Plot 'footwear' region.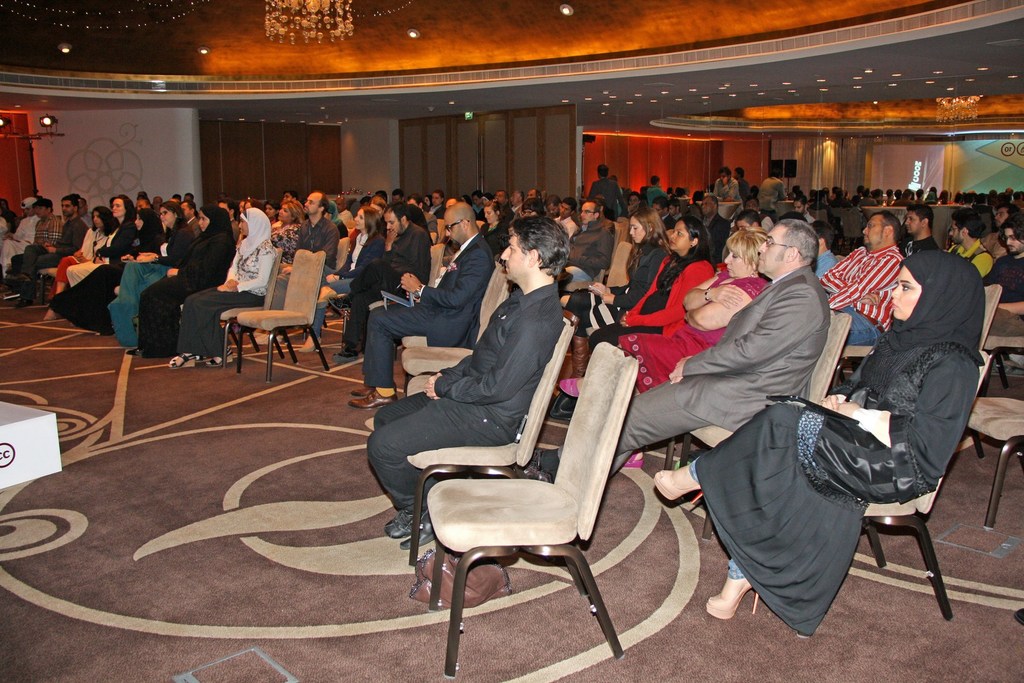
Plotted at (left=562, top=378, right=582, bottom=395).
